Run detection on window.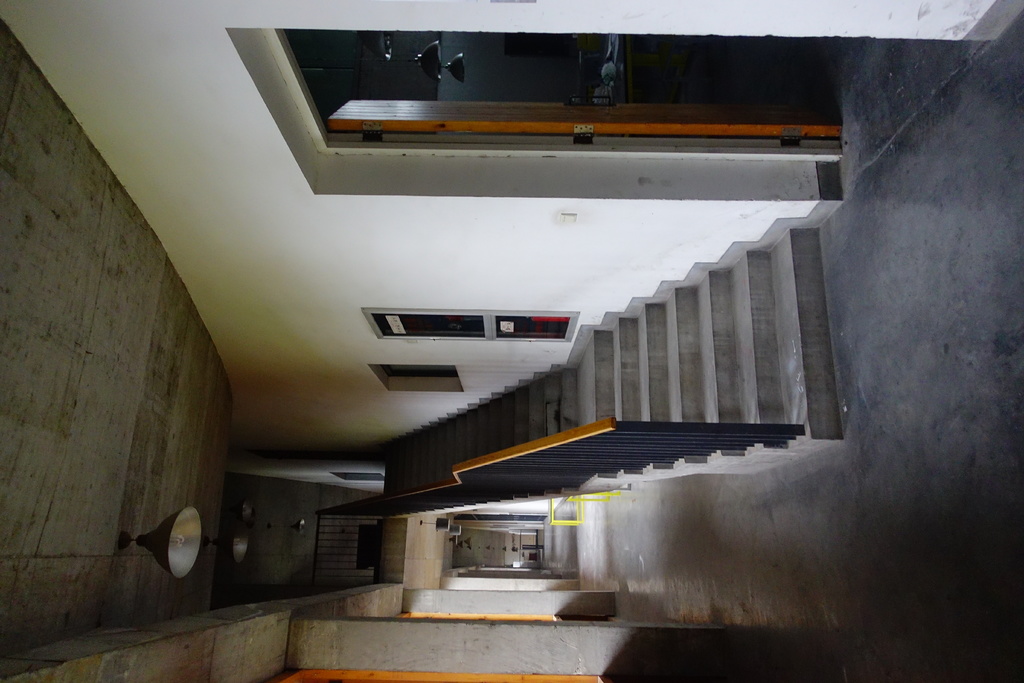
Result: BBox(370, 363, 464, 390).
